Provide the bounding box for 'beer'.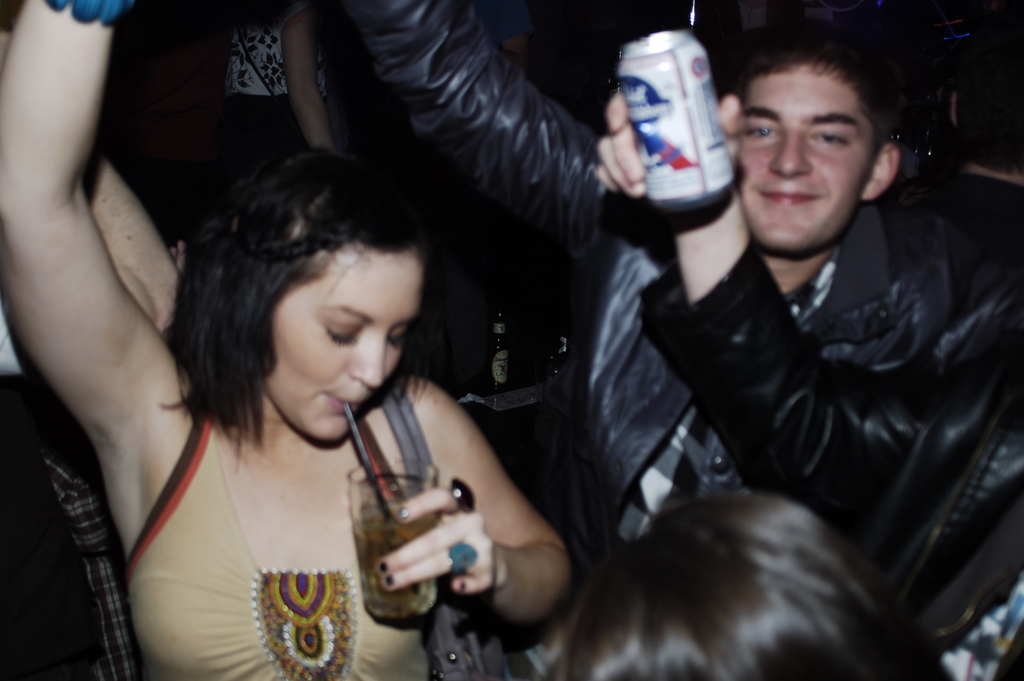
329/448/452/645.
